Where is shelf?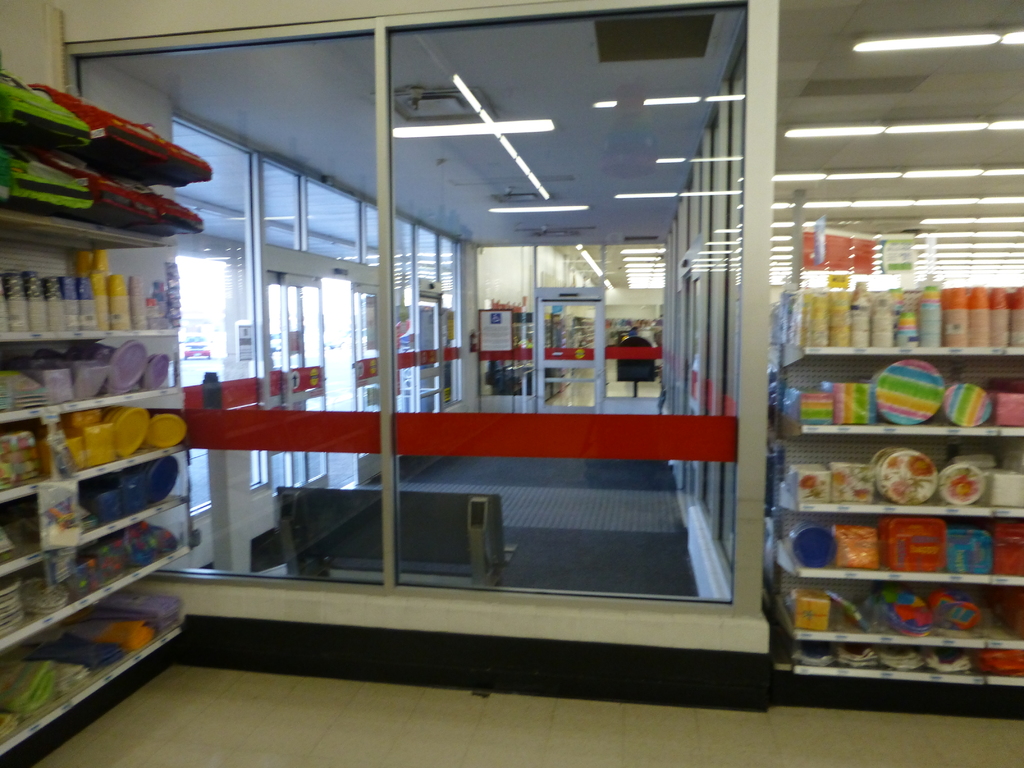
[773,511,1022,590].
